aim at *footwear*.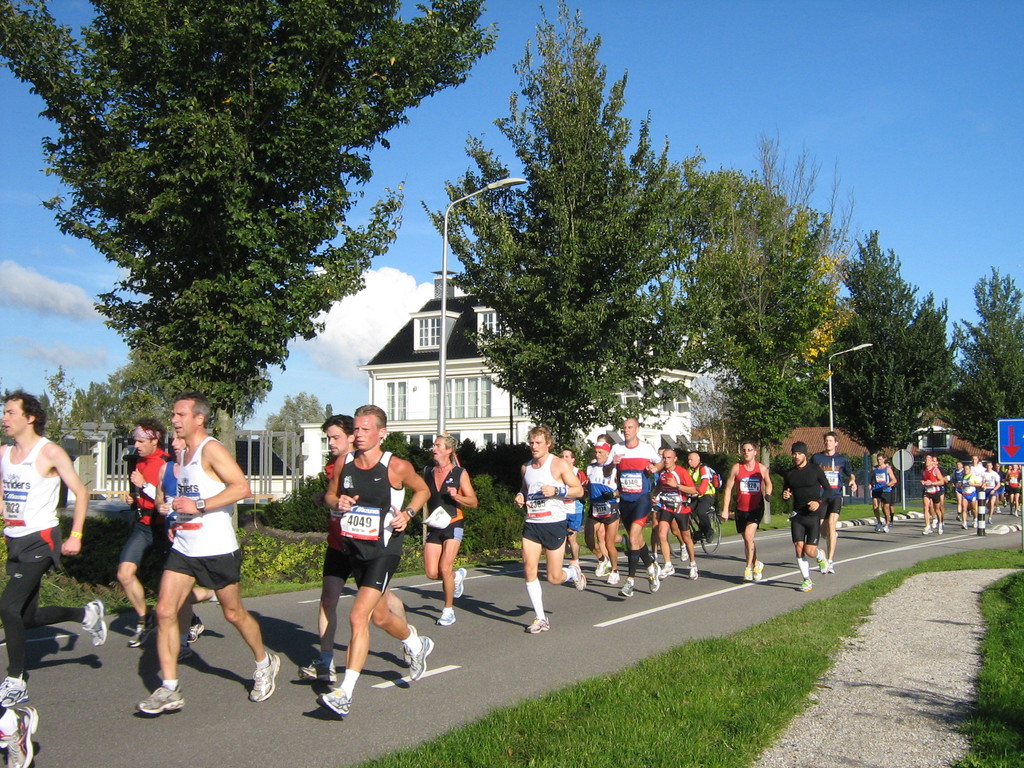
Aimed at 134:684:185:718.
